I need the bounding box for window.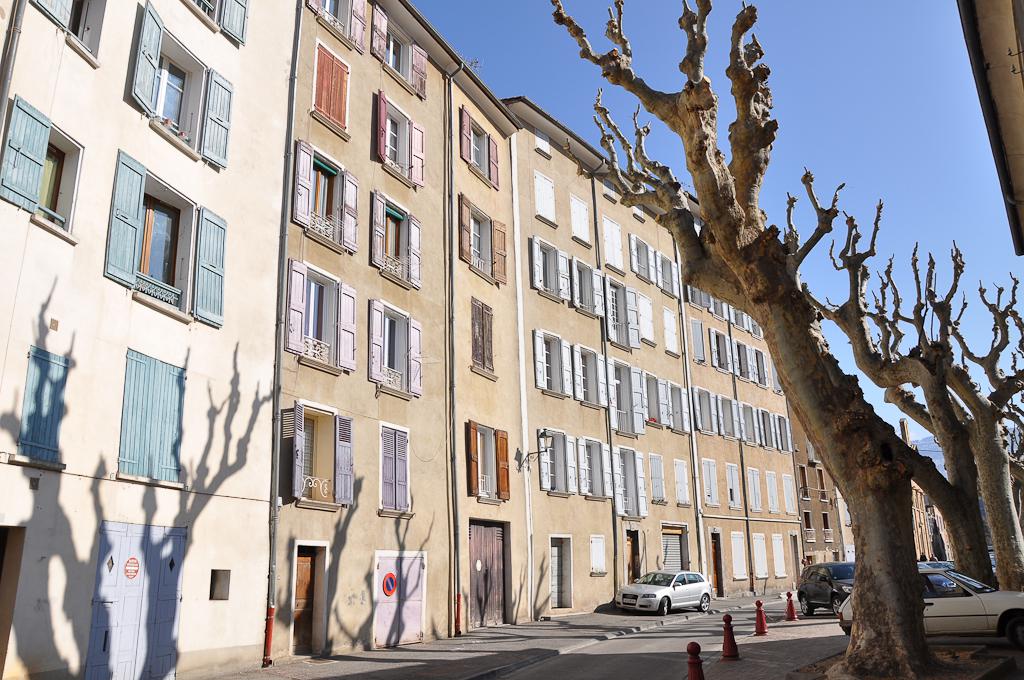
Here it is: l=630, t=233, r=655, b=281.
